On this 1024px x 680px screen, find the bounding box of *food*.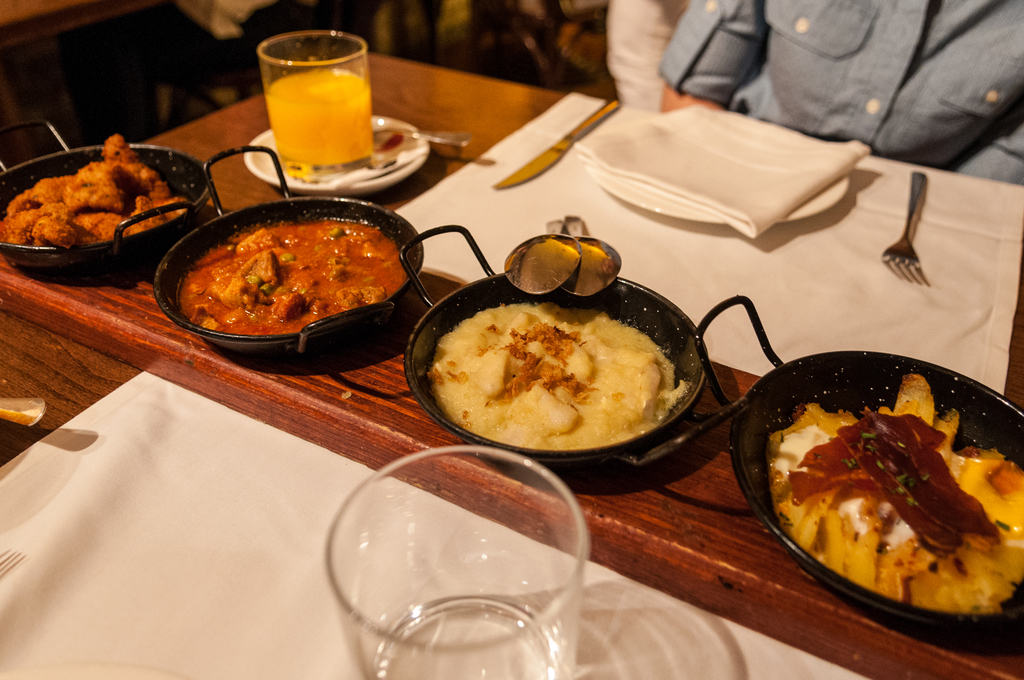
Bounding box: BBox(179, 216, 407, 344).
